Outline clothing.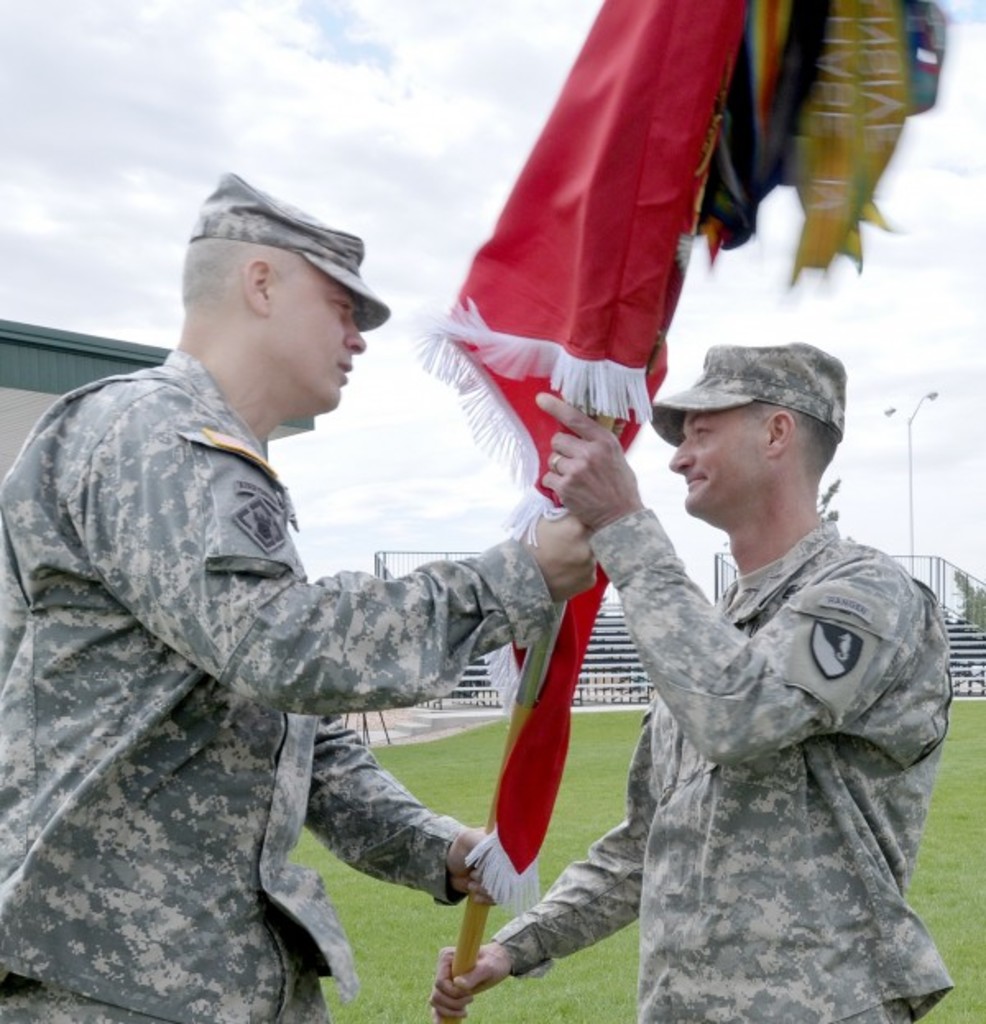
Outline: bbox(0, 350, 552, 1022).
